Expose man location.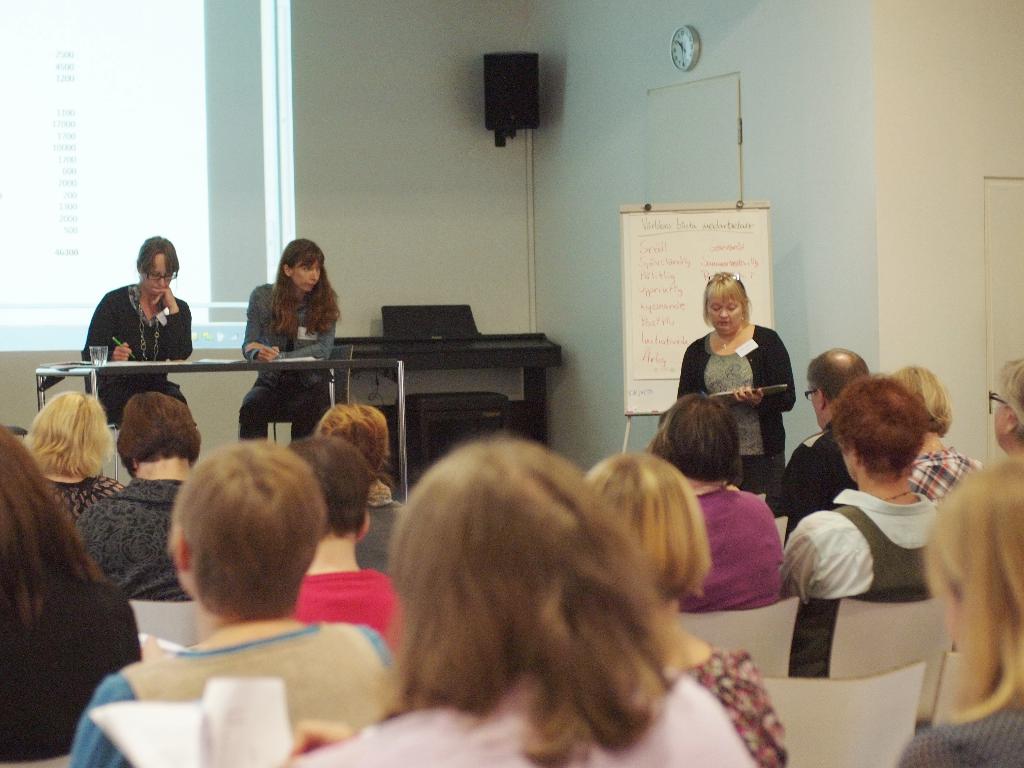
Exposed at 297, 434, 406, 657.
